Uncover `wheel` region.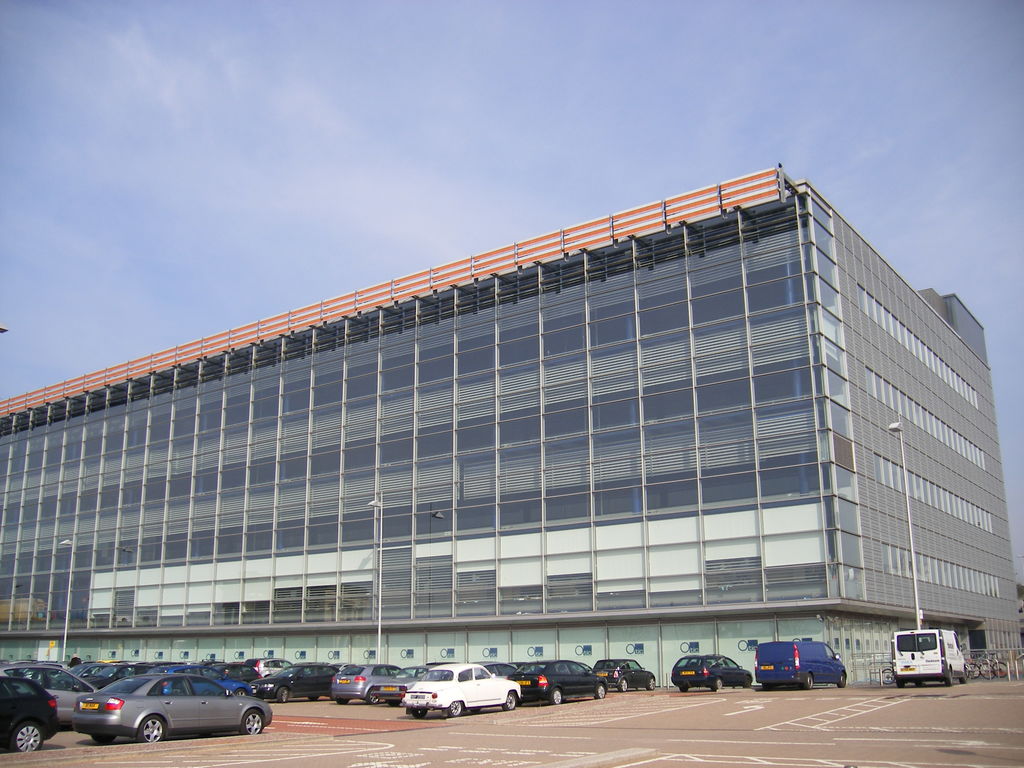
Uncovered: pyautogui.locateOnScreen(620, 681, 630, 696).
